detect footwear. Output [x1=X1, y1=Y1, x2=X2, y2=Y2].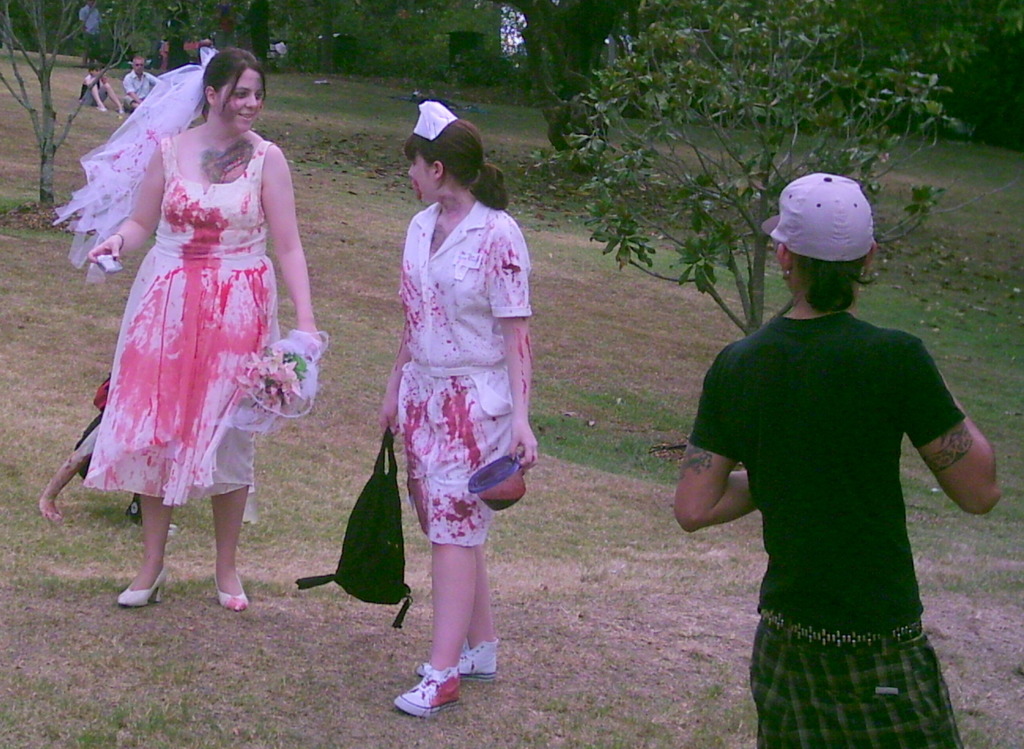
[x1=391, y1=662, x2=463, y2=720].
